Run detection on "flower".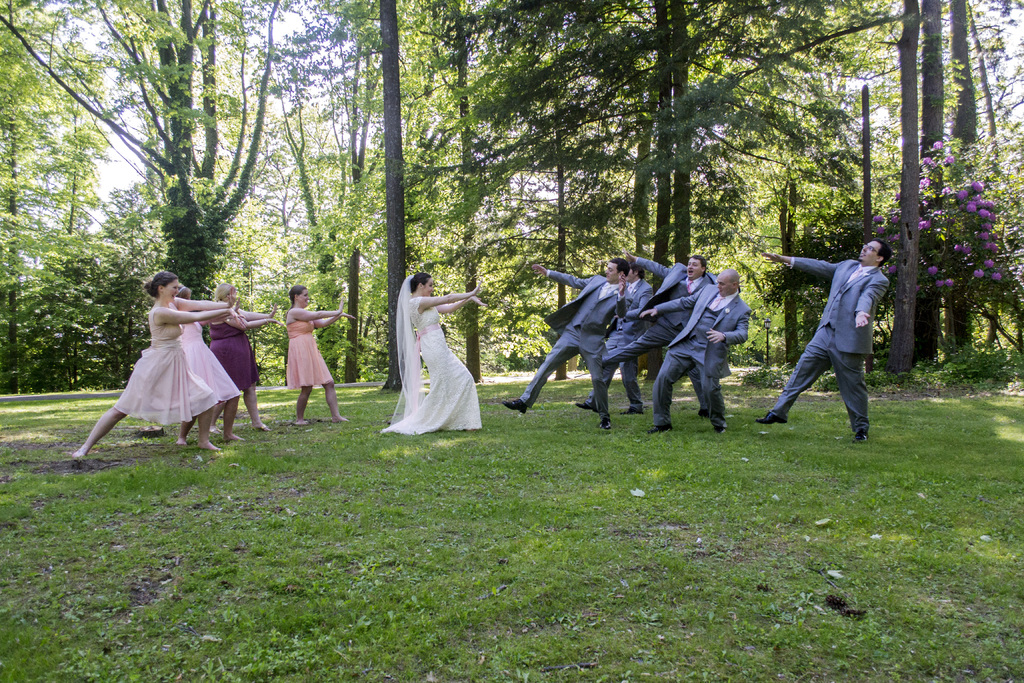
Result: select_region(943, 278, 955, 290).
